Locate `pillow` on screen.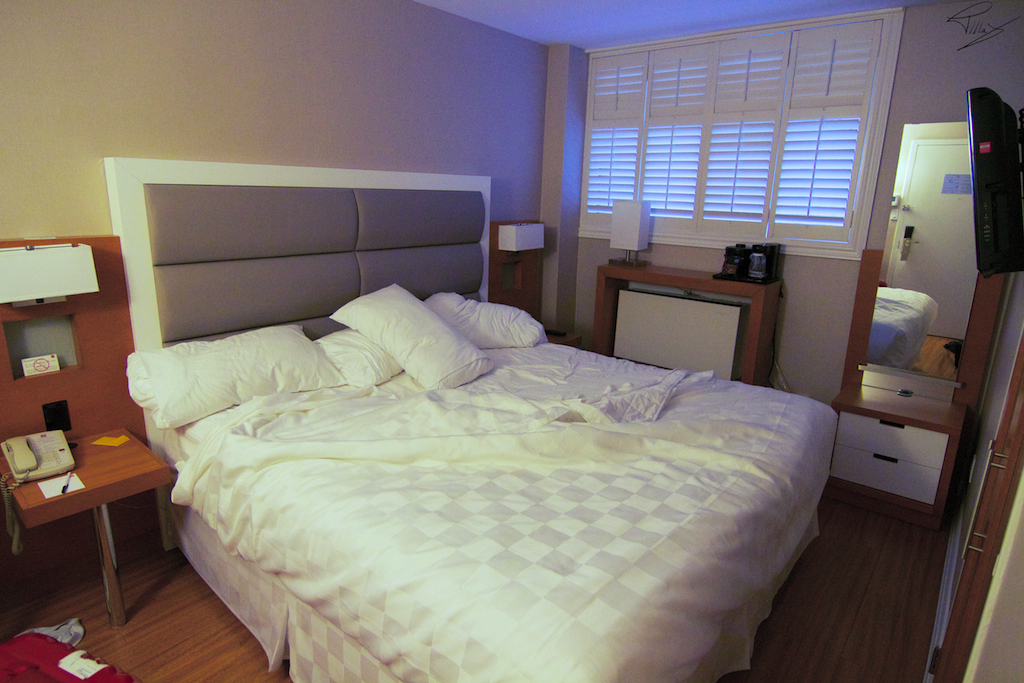
On screen at x1=426 y1=290 x2=542 y2=357.
